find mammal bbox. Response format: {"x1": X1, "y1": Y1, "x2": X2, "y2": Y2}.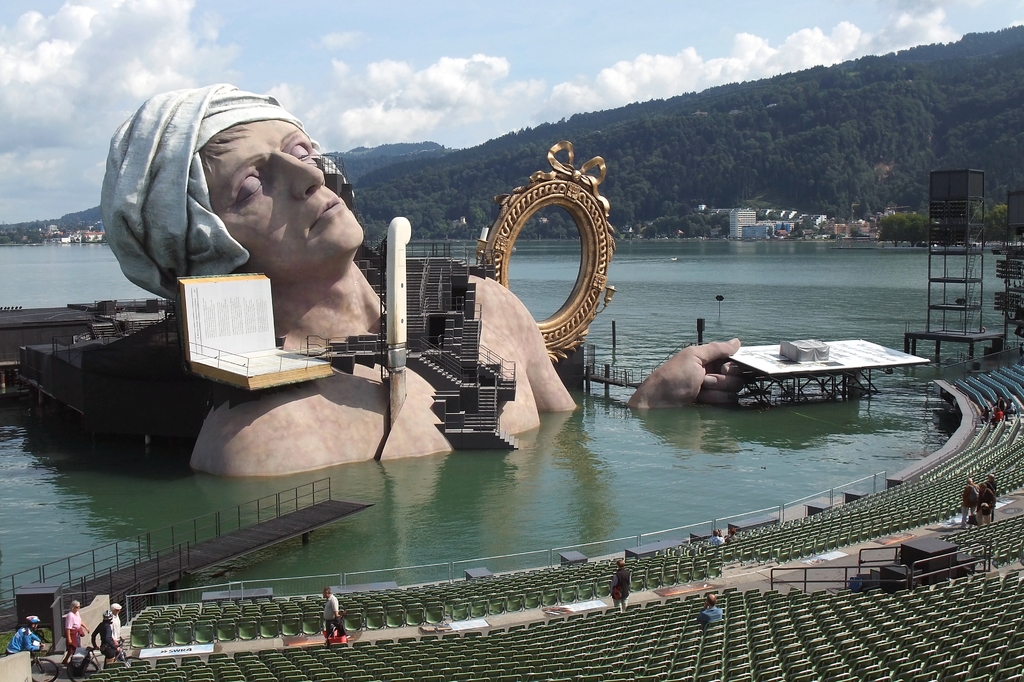
{"x1": 143, "y1": 63, "x2": 767, "y2": 465}.
